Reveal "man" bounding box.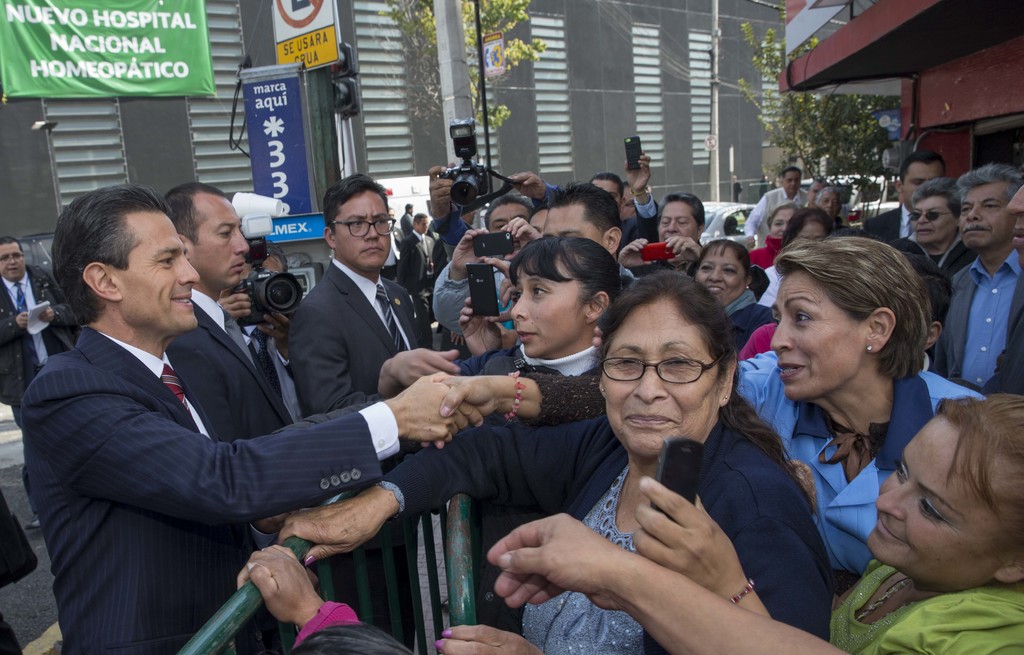
Revealed: pyautogui.locateOnScreen(433, 192, 540, 355).
